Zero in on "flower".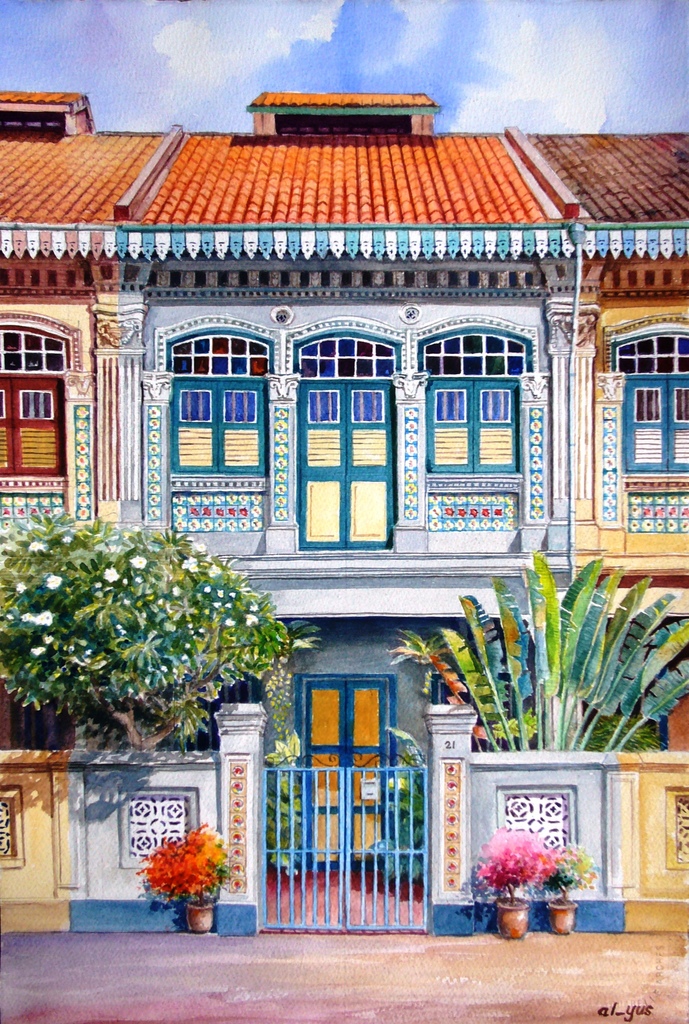
Zeroed in: {"x1": 171, "y1": 584, "x2": 183, "y2": 597}.
